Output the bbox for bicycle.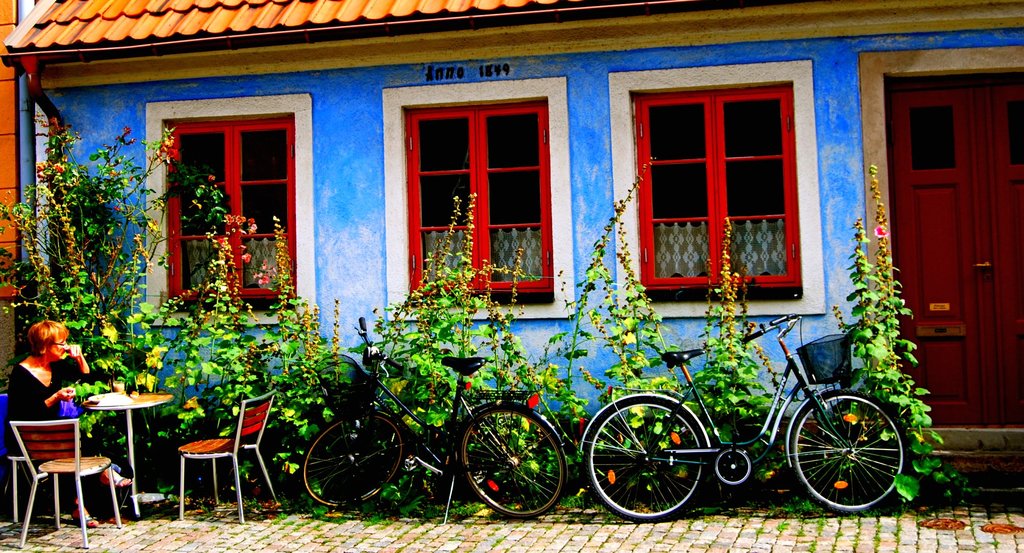
bbox(295, 305, 567, 522).
